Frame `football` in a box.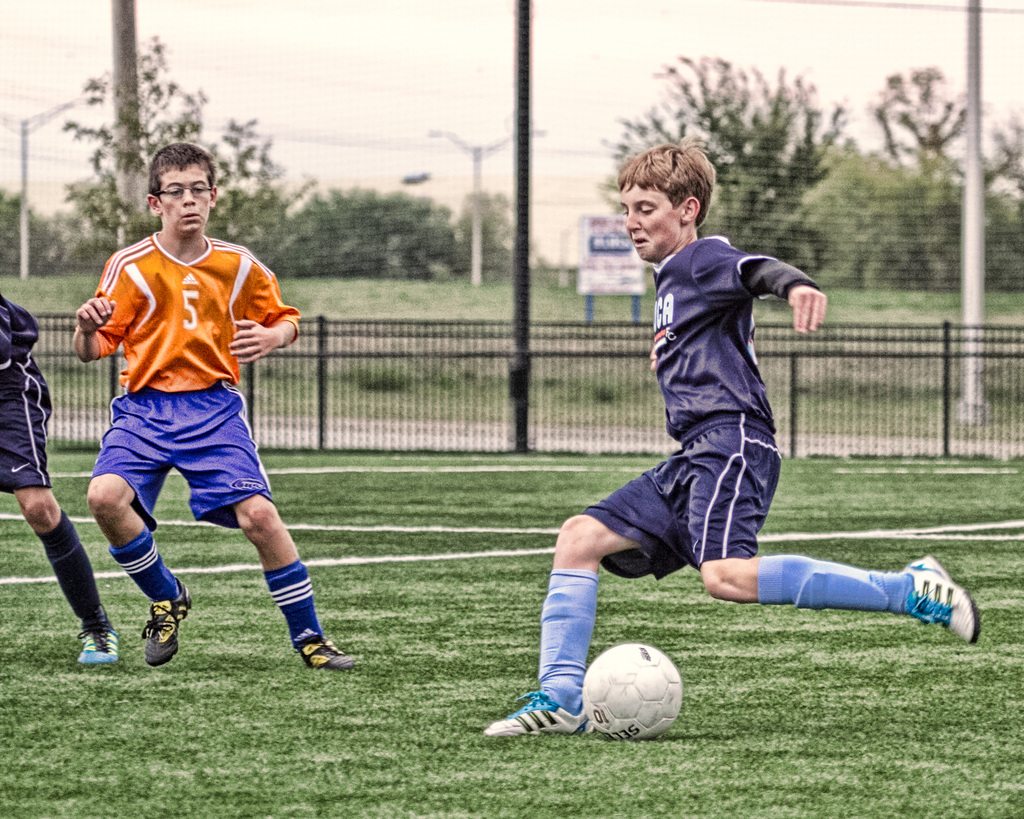
(x1=585, y1=640, x2=680, y2=740).
